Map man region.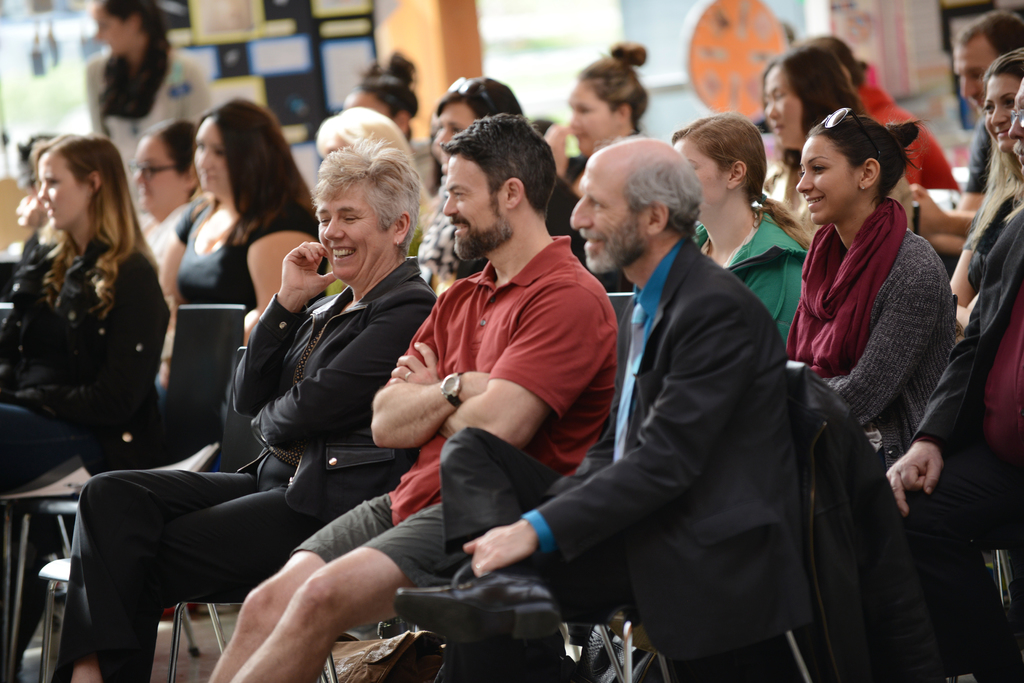
Mapped to box(507, 114, 884, 682).
